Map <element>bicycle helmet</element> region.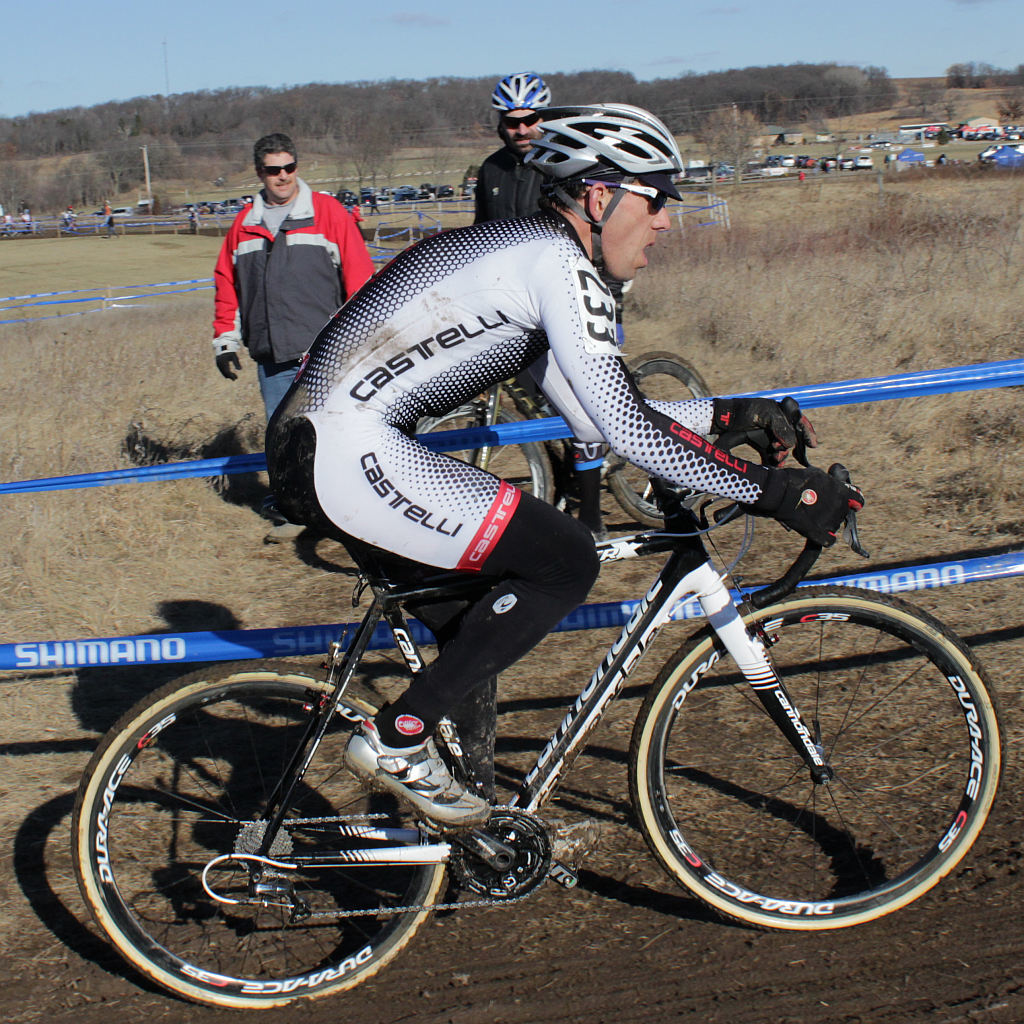
Mapped to <region>488, 65, 550, 111</region>.
